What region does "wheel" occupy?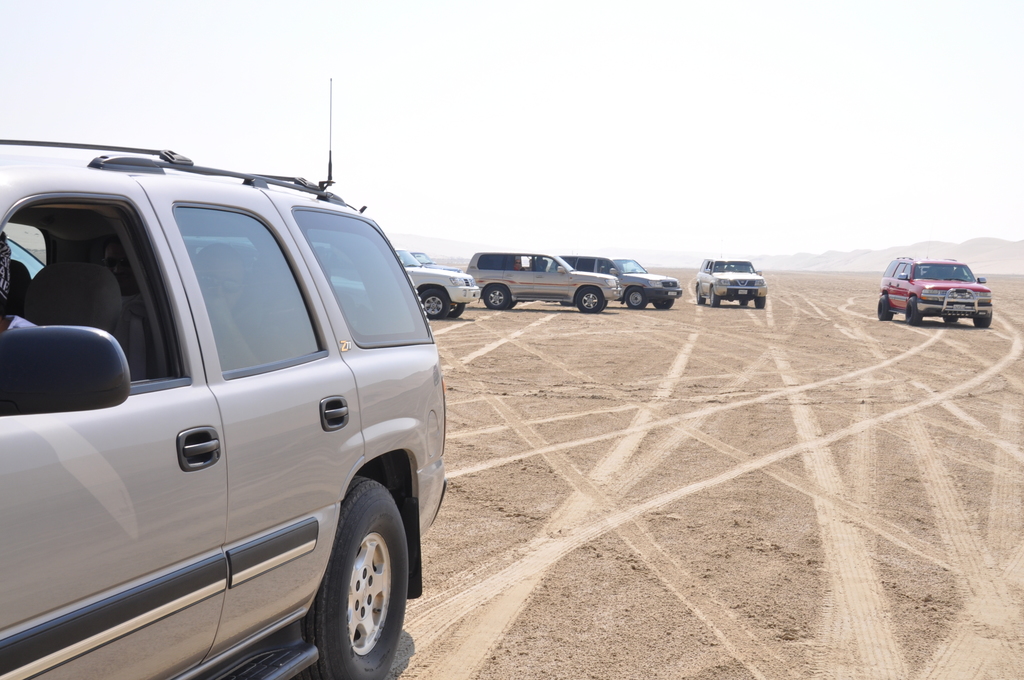
crop(877, 295, 893, 322).
